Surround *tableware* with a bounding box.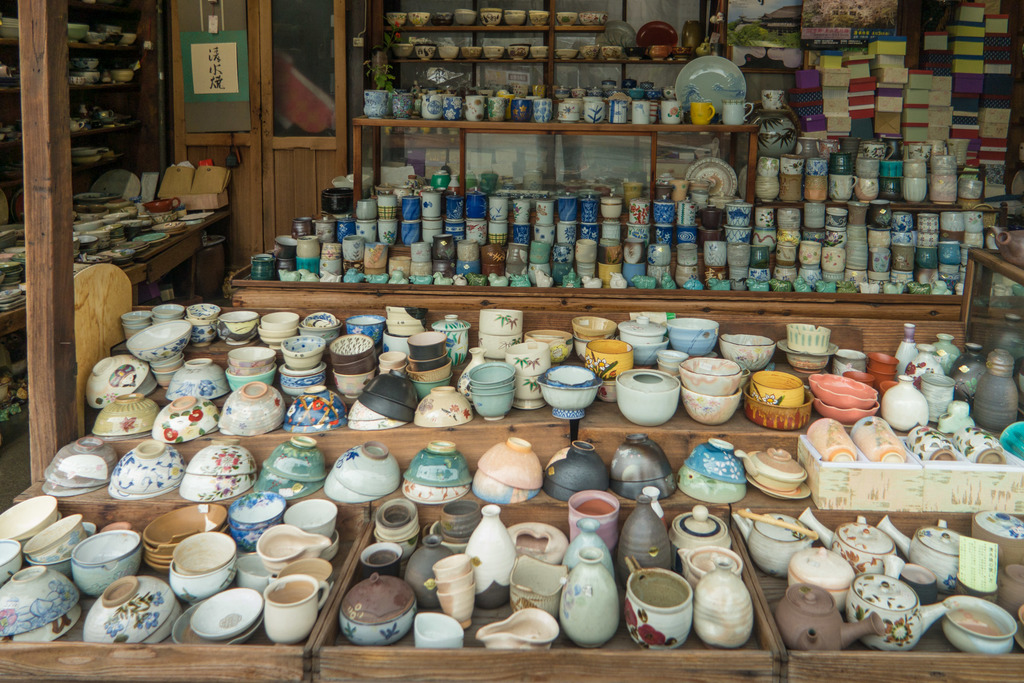
rect(531, 11, 546, 26).
